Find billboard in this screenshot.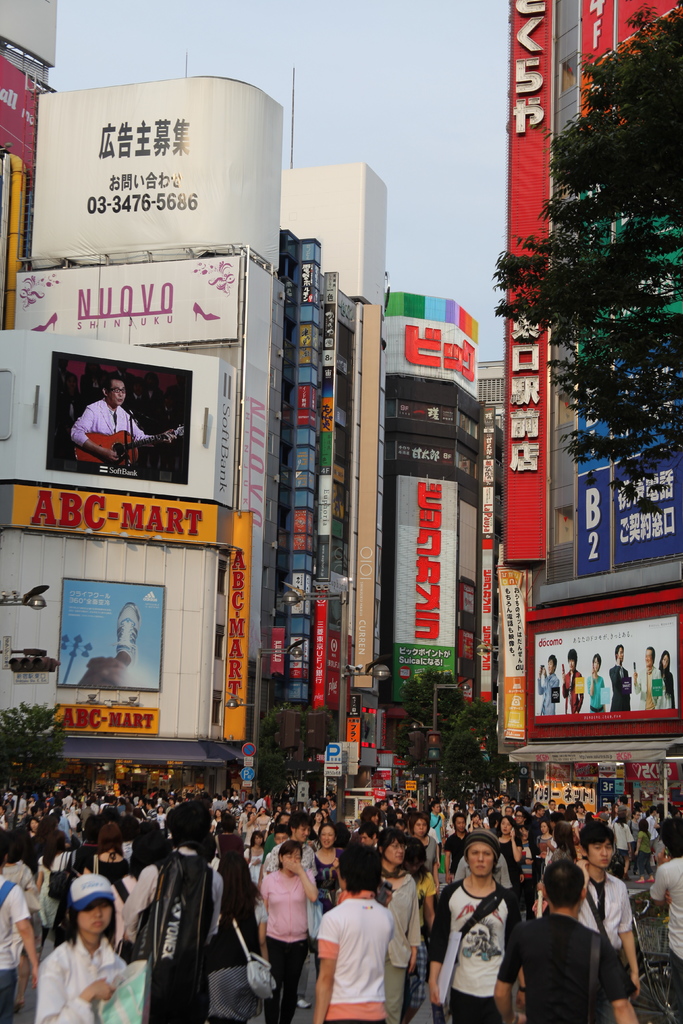
The bounding box for billboard is (43,350,190,481).
